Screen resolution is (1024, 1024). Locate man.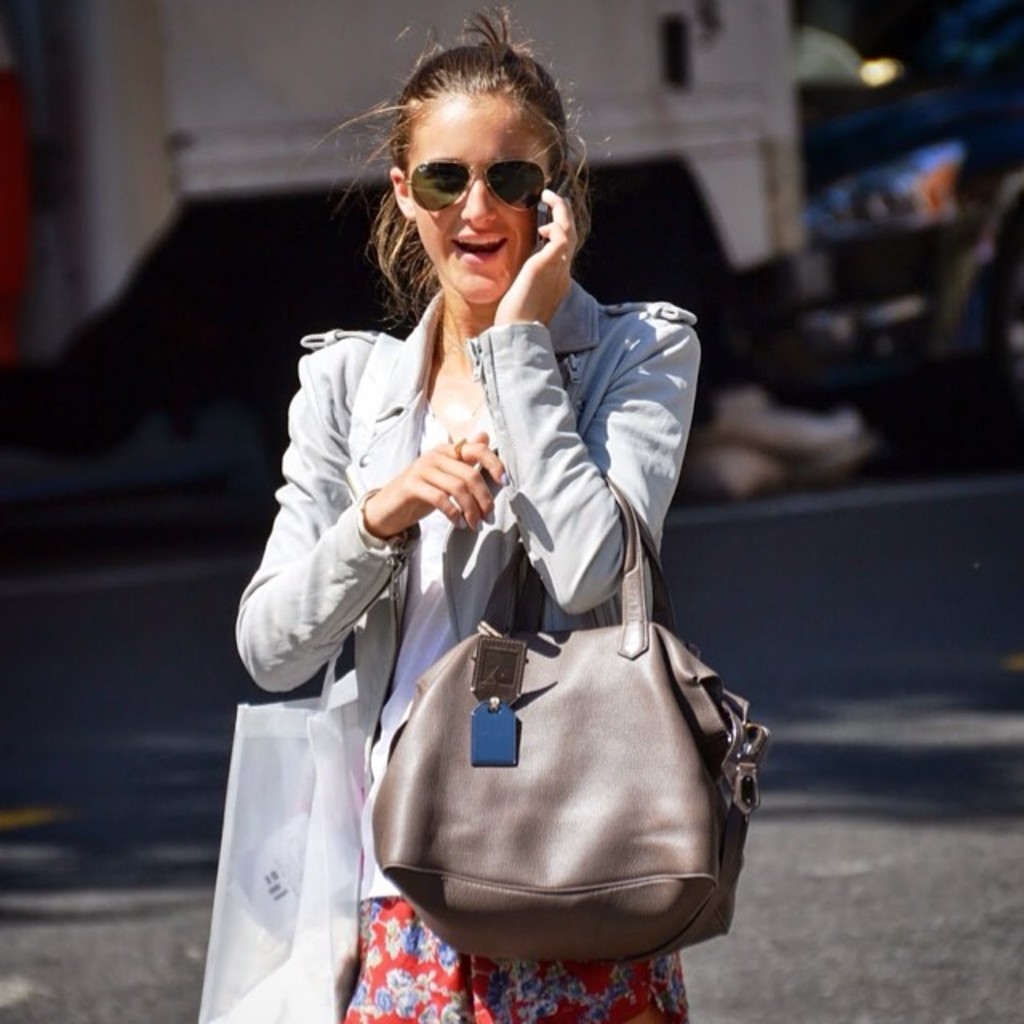
238/53/773/1005.
